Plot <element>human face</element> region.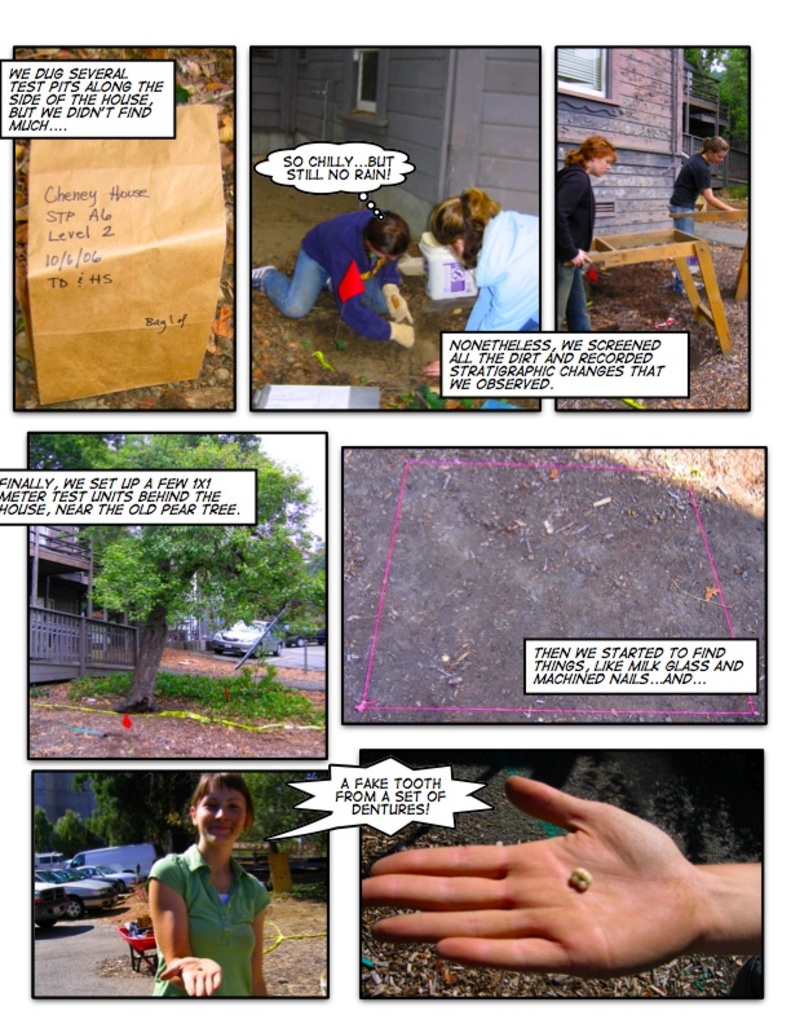
Plotted at bbox=(596, 156, 610, 180).
